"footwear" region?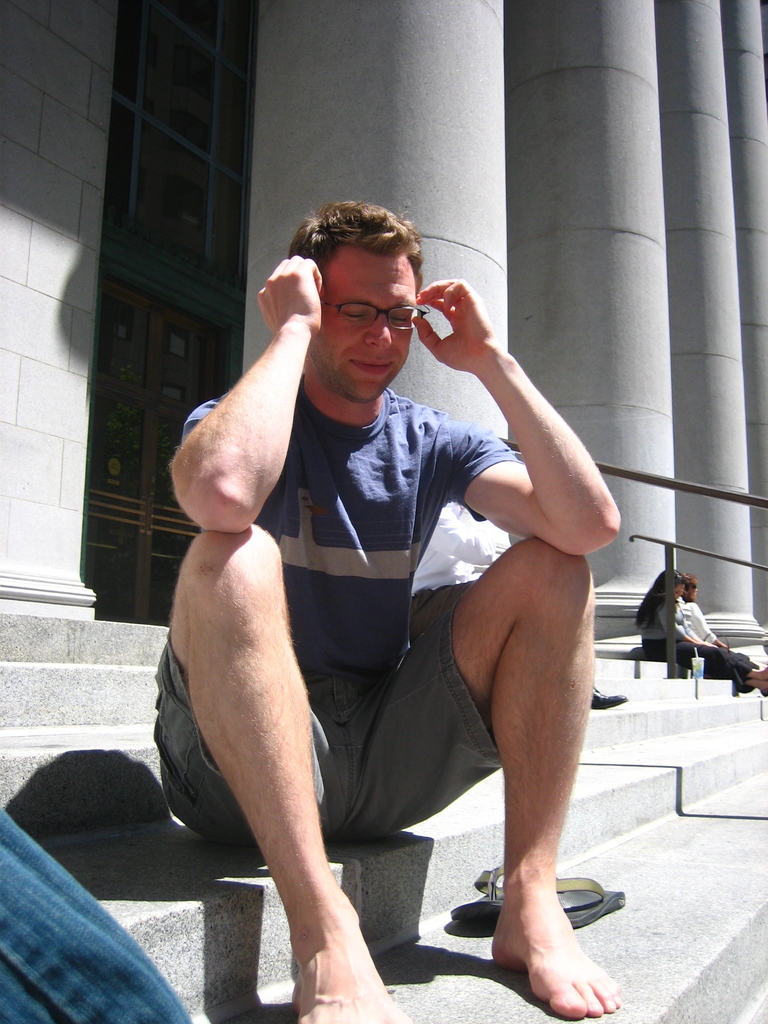
Rect(589, 689, 628, 710)
